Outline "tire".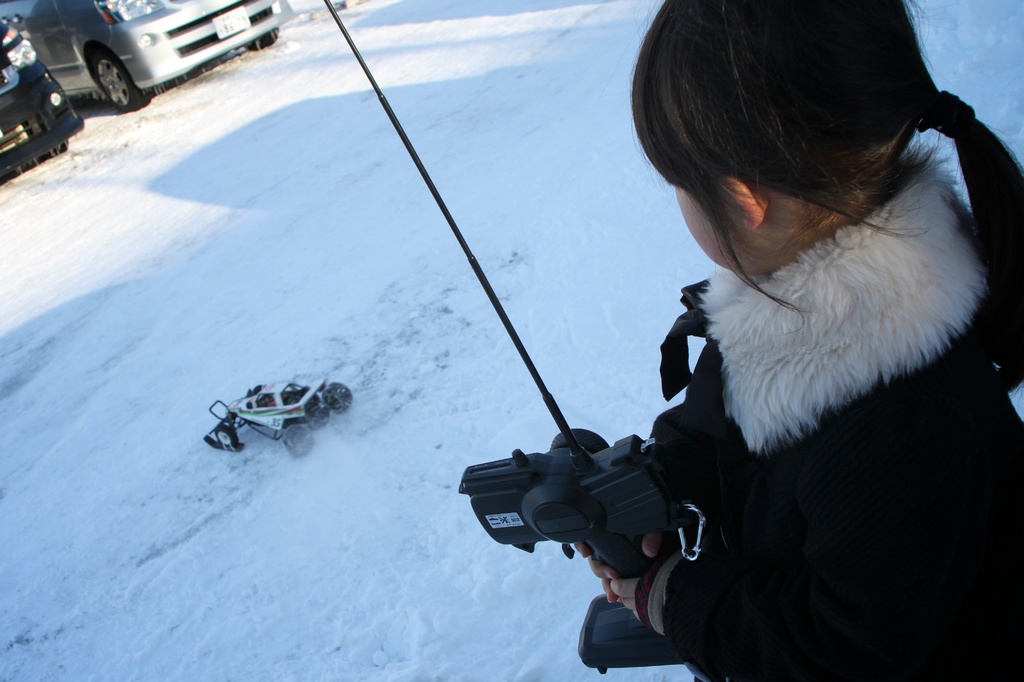
Outline: 84/44/141/115.
